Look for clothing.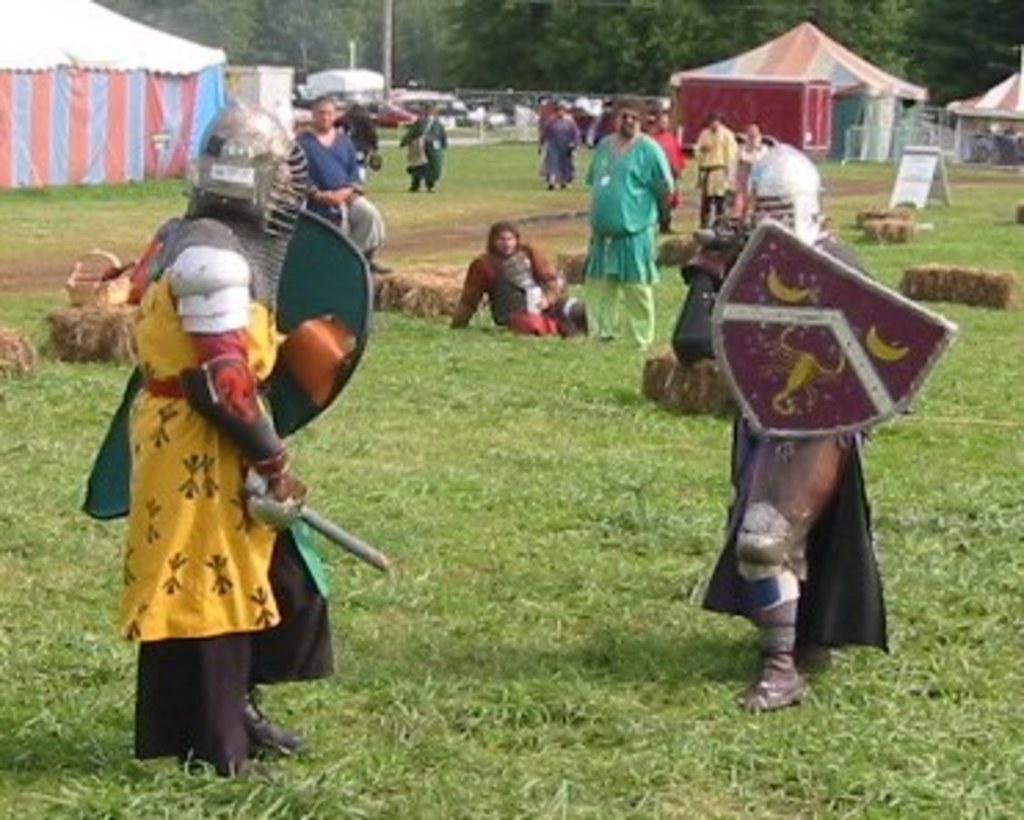
Found: [x1=453, y1=235, x2=585, y2=342].
